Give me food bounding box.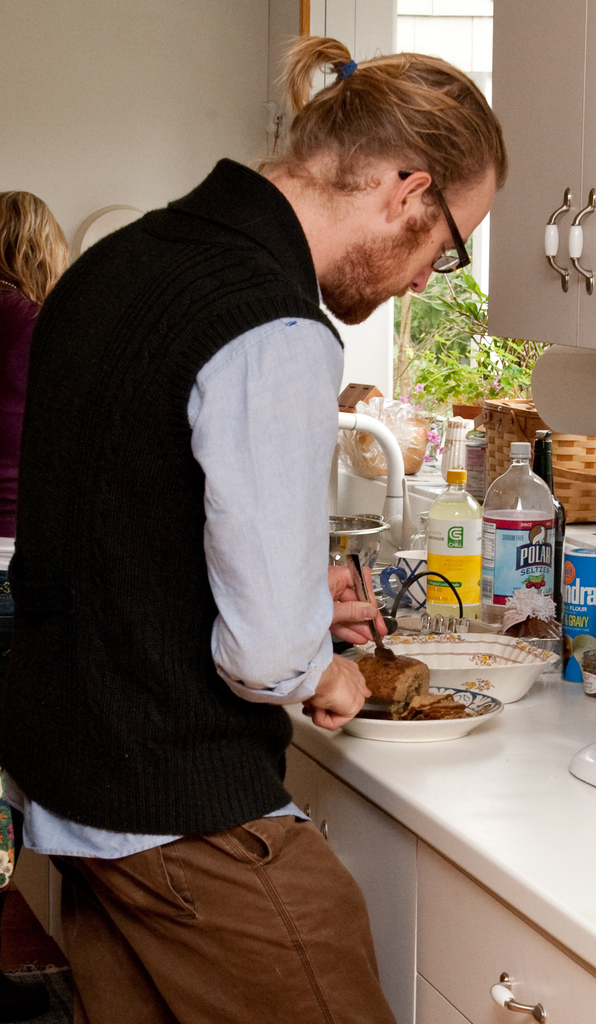
<box>356,646,455,719</box>.
